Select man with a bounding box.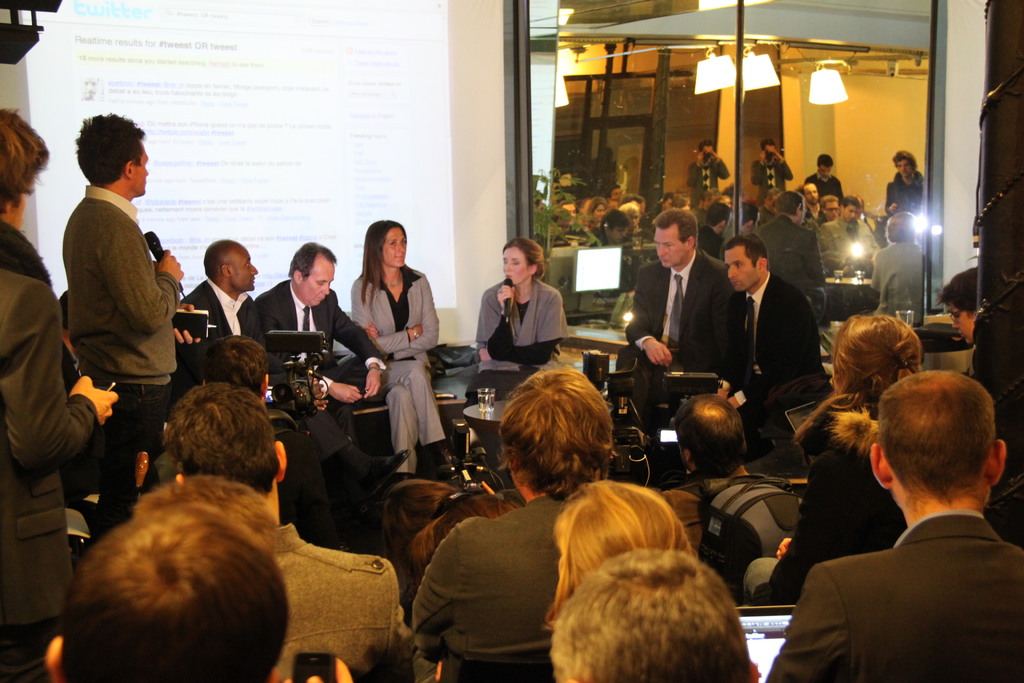
x1=686 y1=143 x2=733 y2=201.
